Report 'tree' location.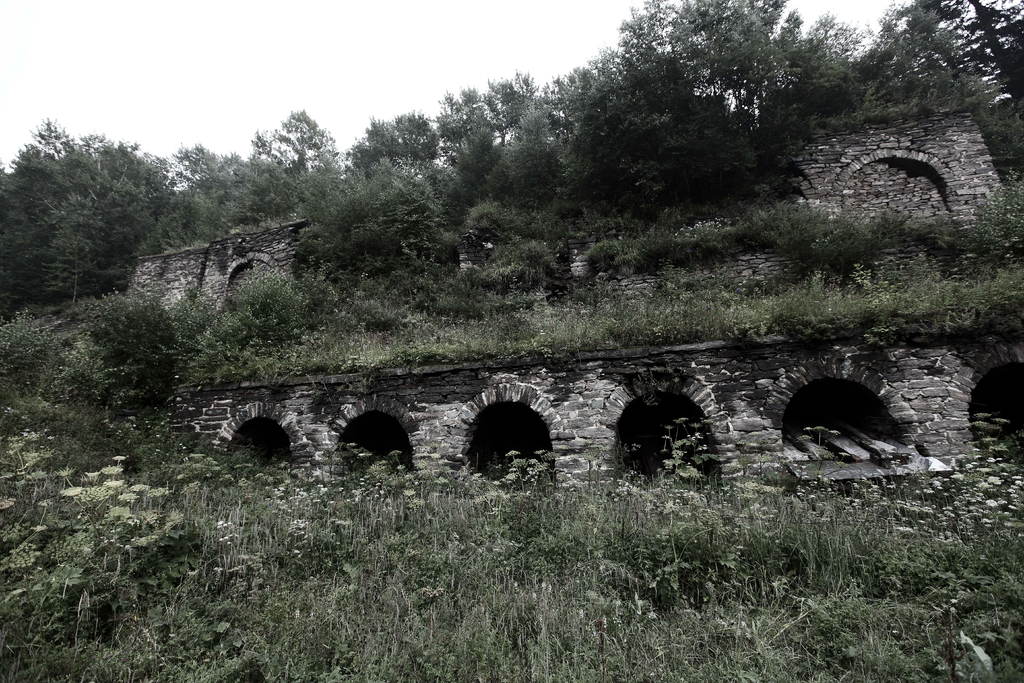
Report: 245, 99, 331, 177.
